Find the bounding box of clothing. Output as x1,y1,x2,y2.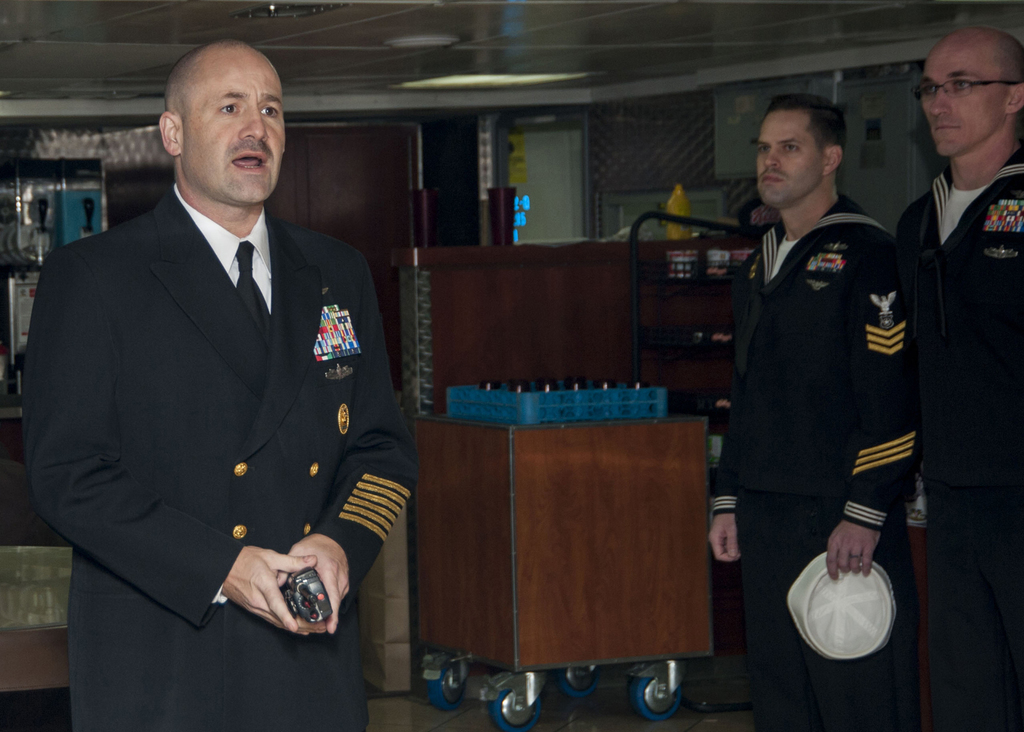
20,179,425,731.
